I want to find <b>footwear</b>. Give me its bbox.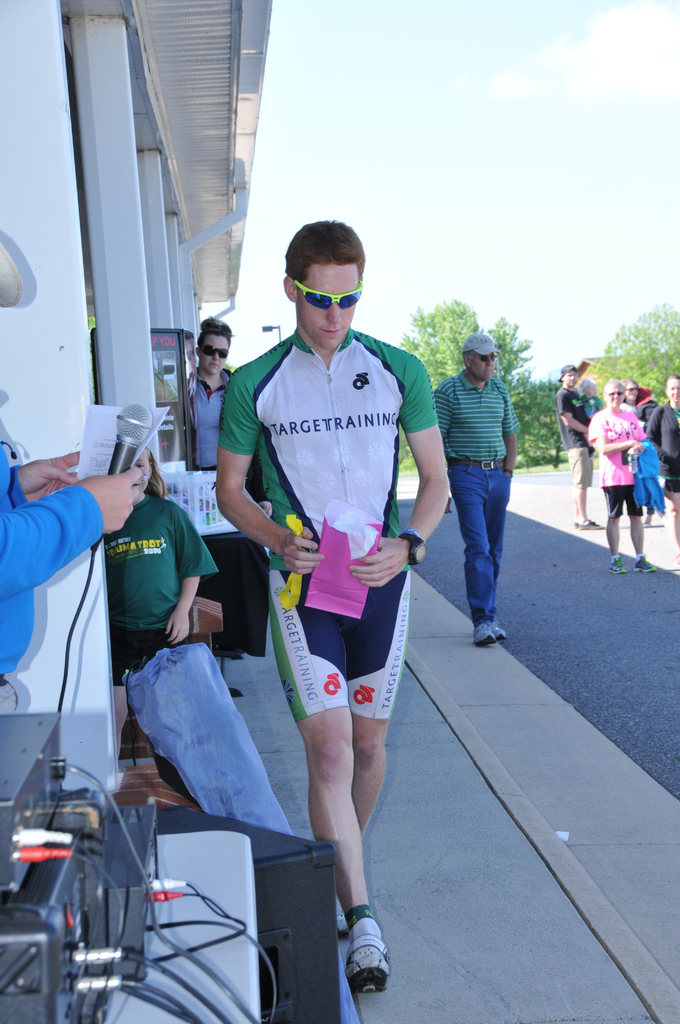
[x1=573, y1=515, x2=603, y2=532].
